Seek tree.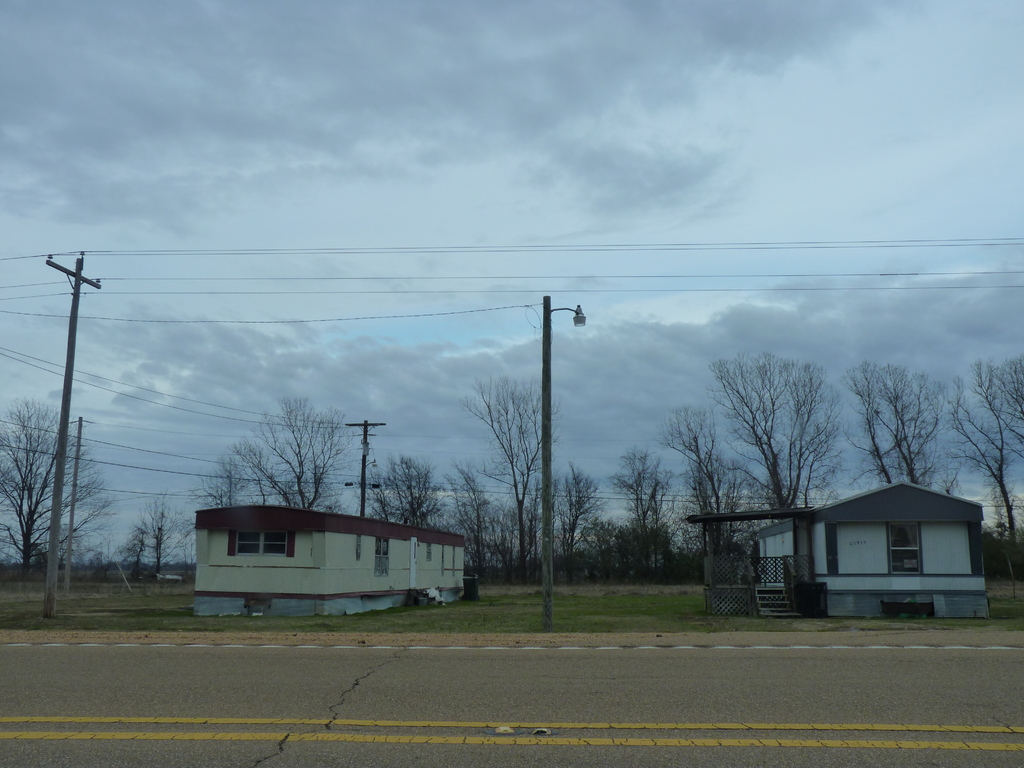
{"left": 845, "top": 352, "right": 947, "bottom": 488}.
